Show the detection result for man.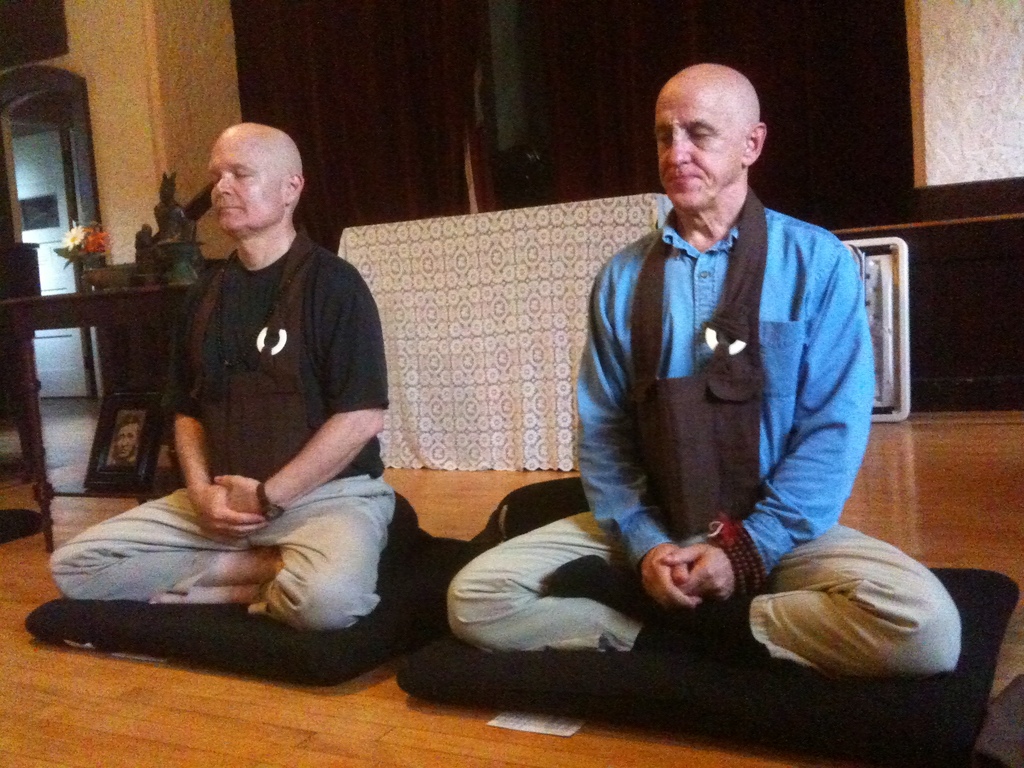
(45,122,417,646).
